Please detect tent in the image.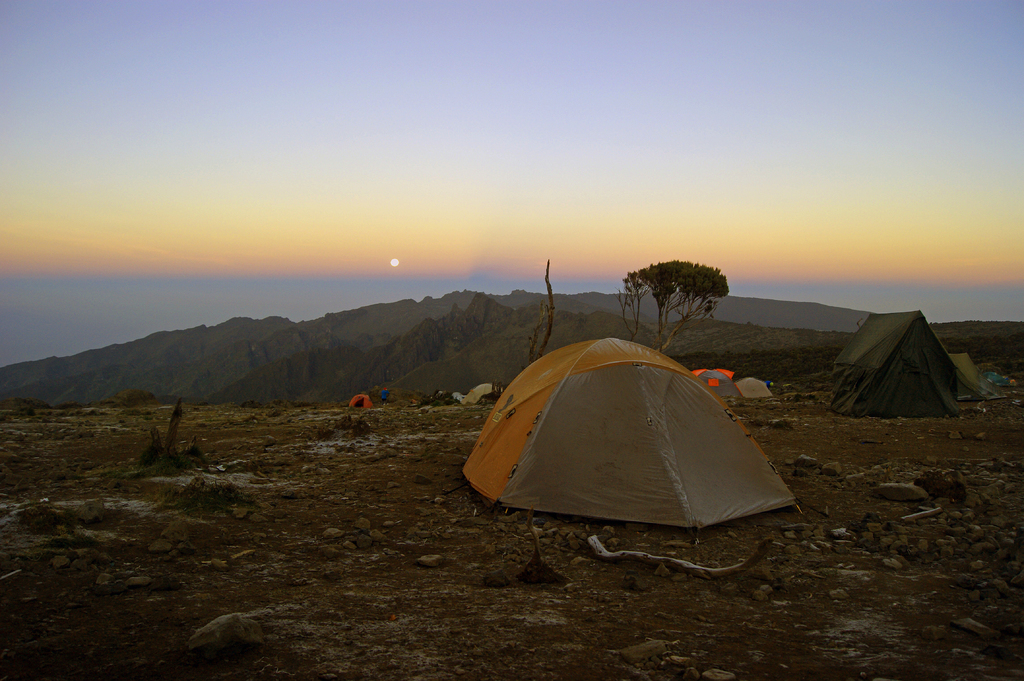
Rect(460, 378, 503, 396).
